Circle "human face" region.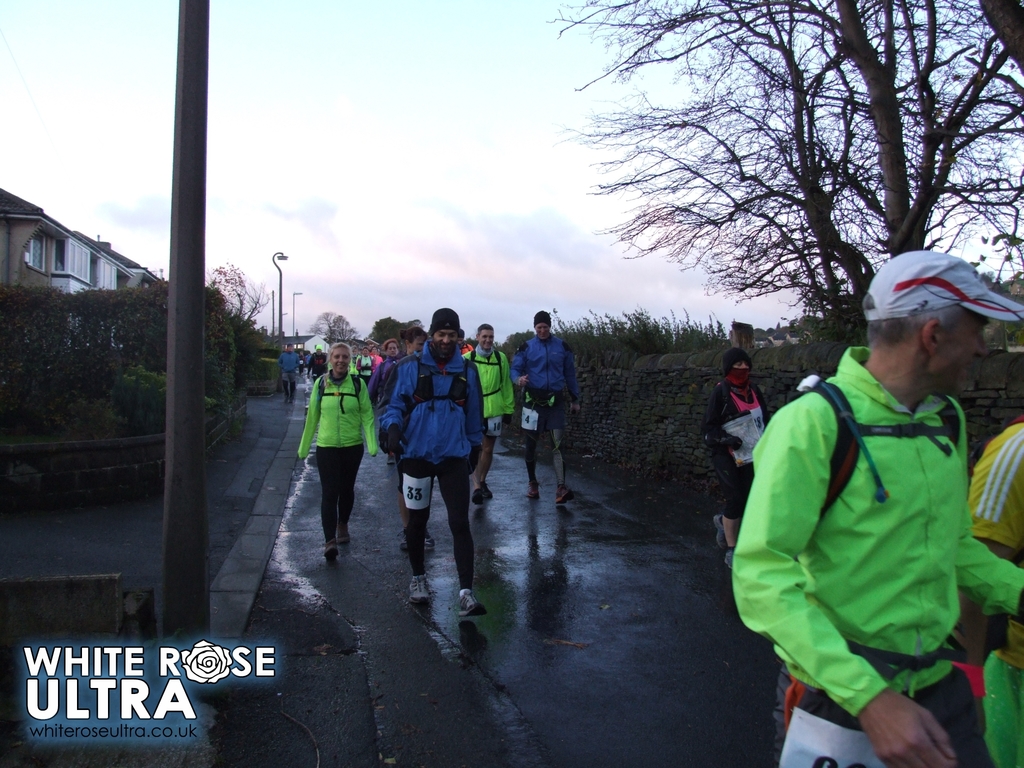
Region: region(479, 328, 493, 349).
